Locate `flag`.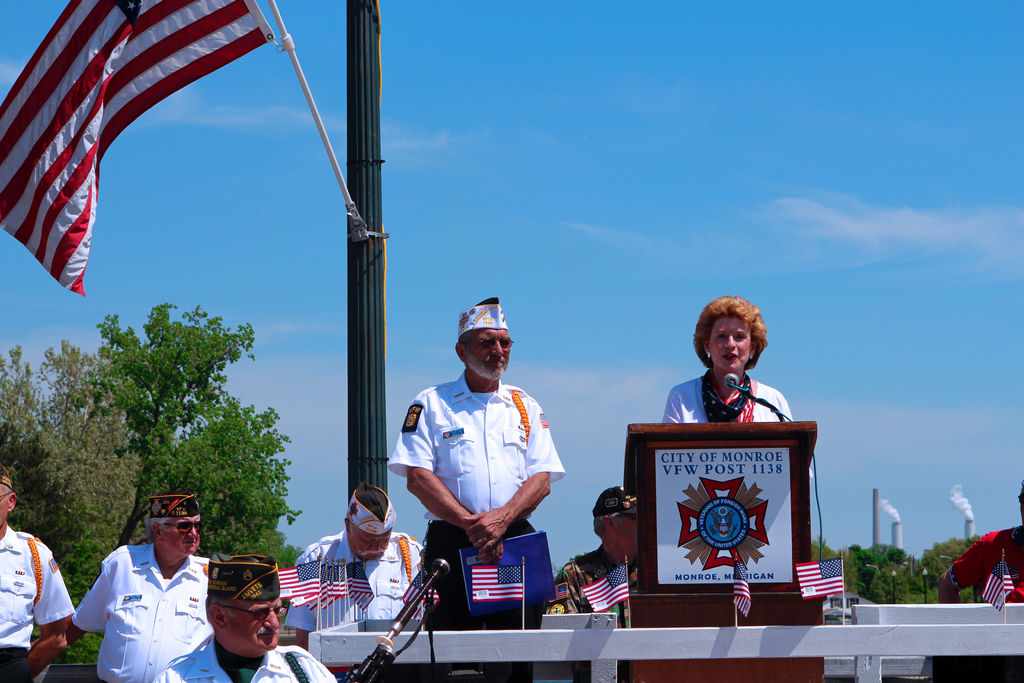
Bounding box: {"left": 984, "top": 552, "right": 1020, "bottom": 609}.
